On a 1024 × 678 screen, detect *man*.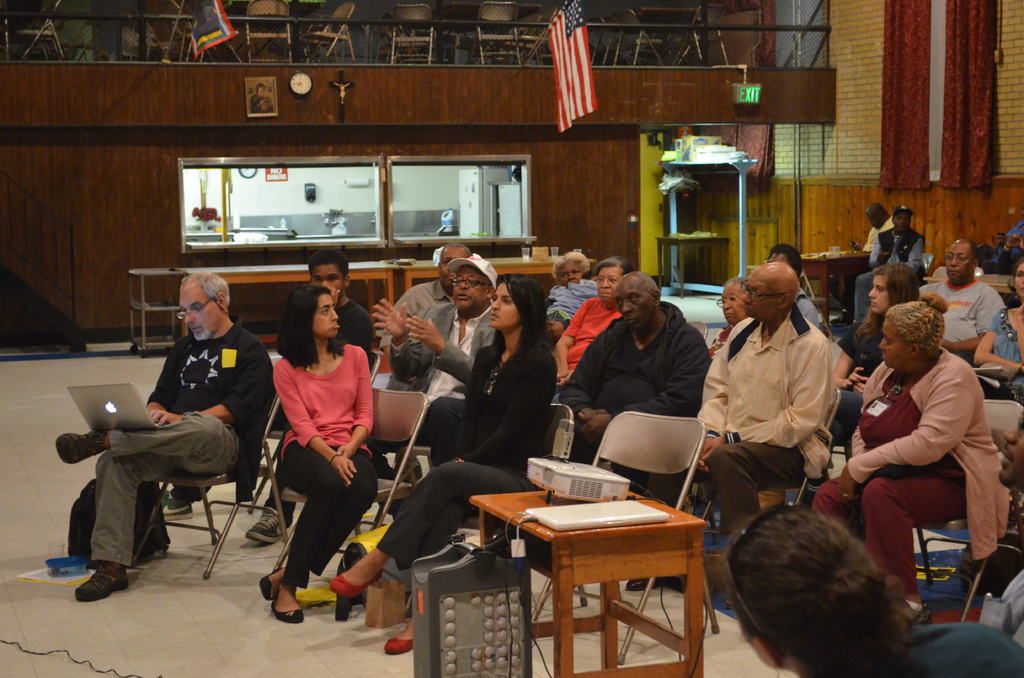
[x1=59, y1=273, x2=275, y2=602].
